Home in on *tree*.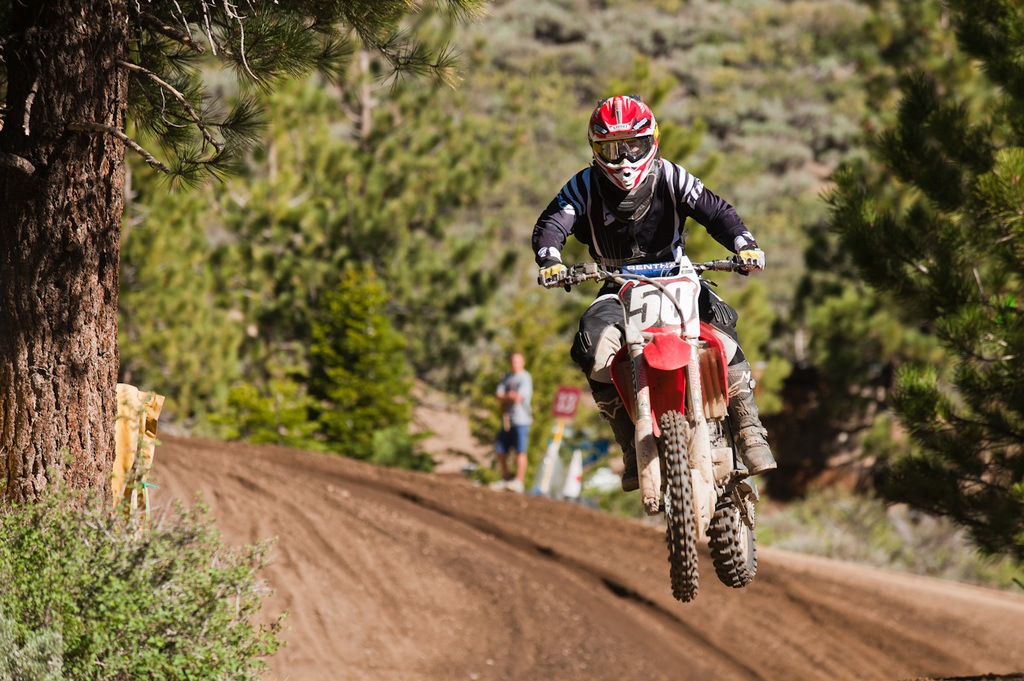
Homed in at <box>830,0,1023,601</box>.
